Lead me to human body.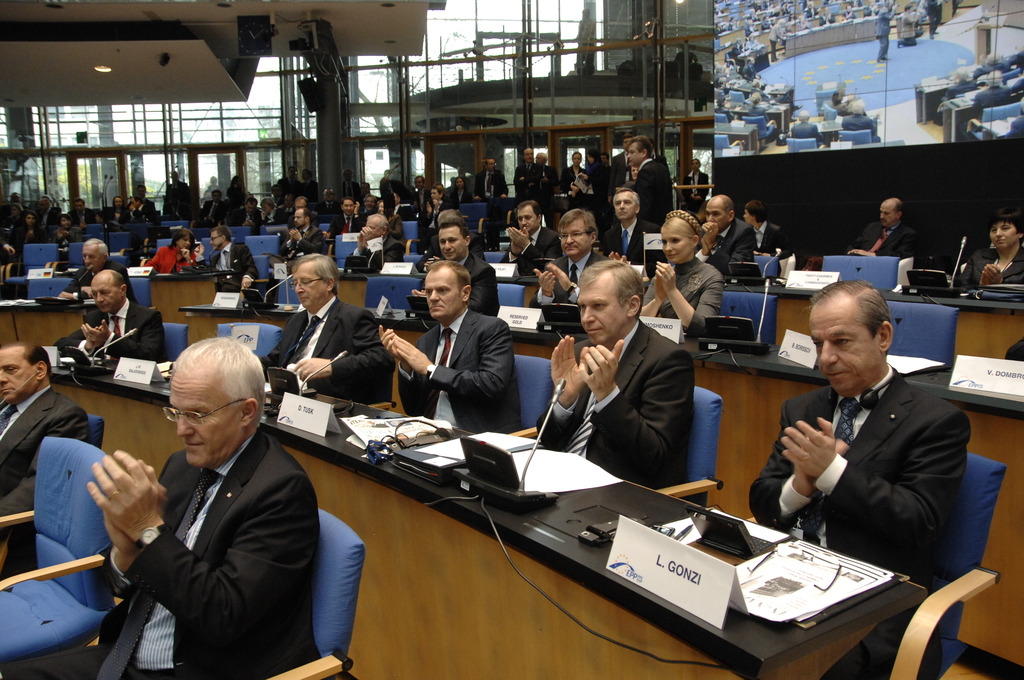
Lead to box=[792, 111, 817, 145].
